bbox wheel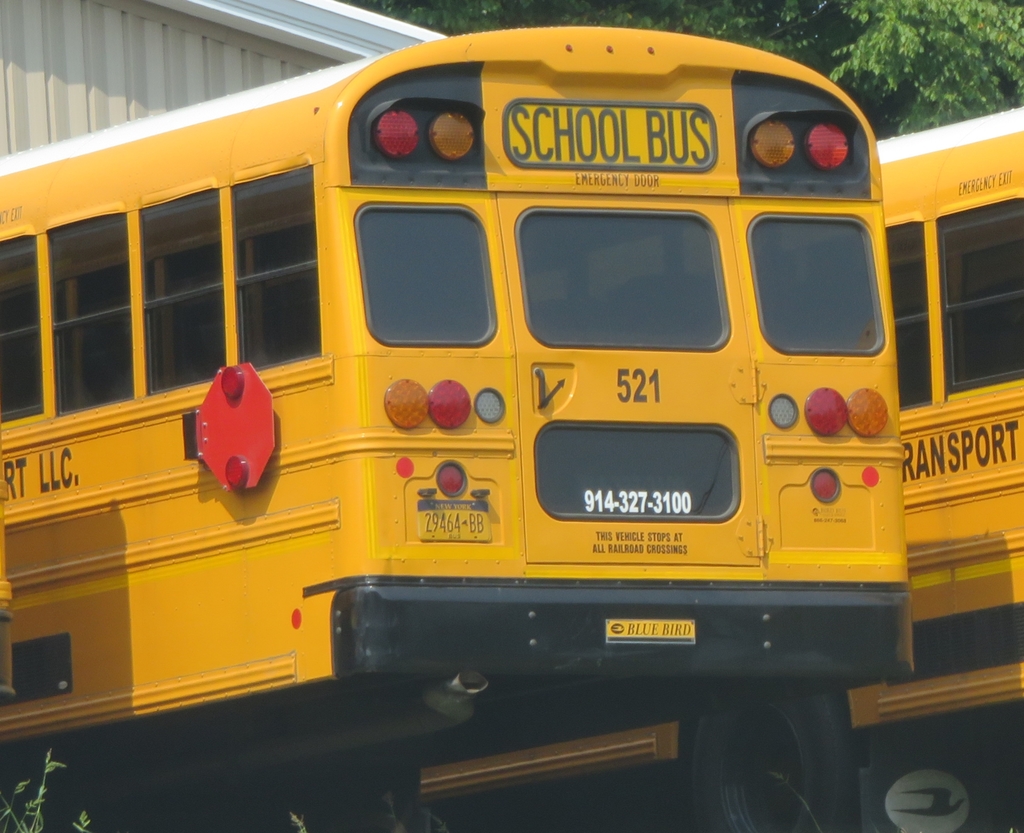
bbox=[687, 685, 861, 832]
